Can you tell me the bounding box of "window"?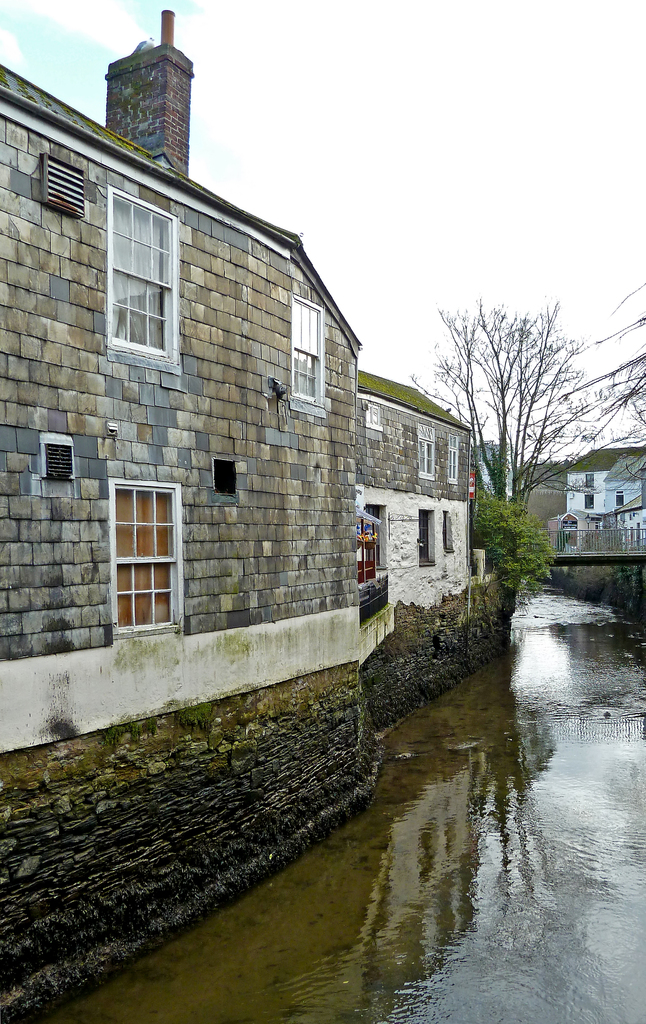
bbox(213, 458, 236, 496).
